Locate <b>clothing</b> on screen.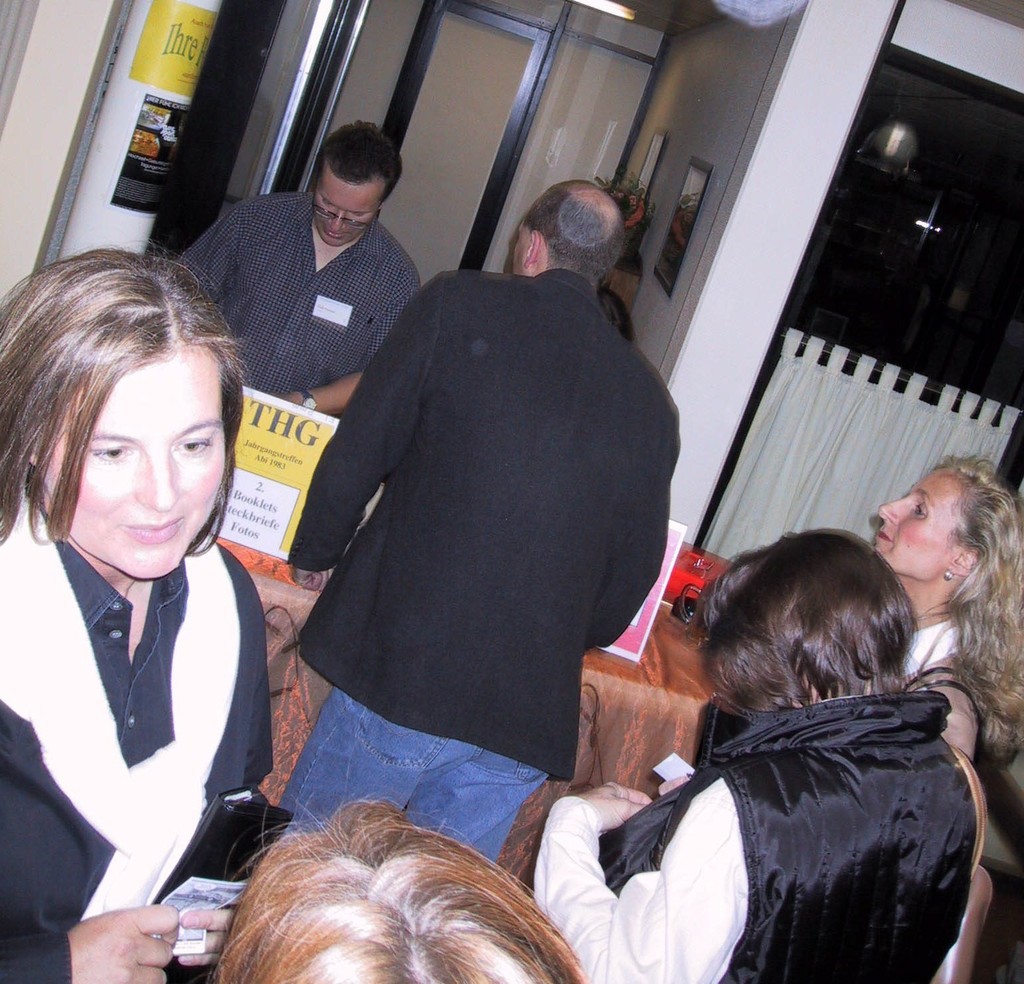
On screen at select_region(543, 691, 961, 983).
